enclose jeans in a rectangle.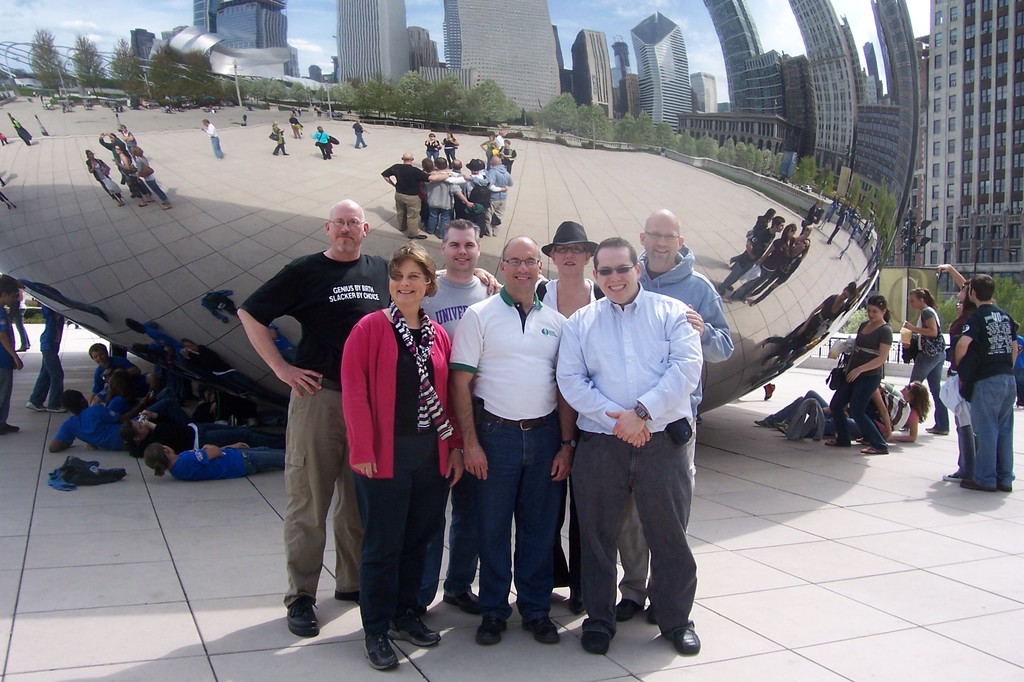
select_region(394, 193, 423, 239).
